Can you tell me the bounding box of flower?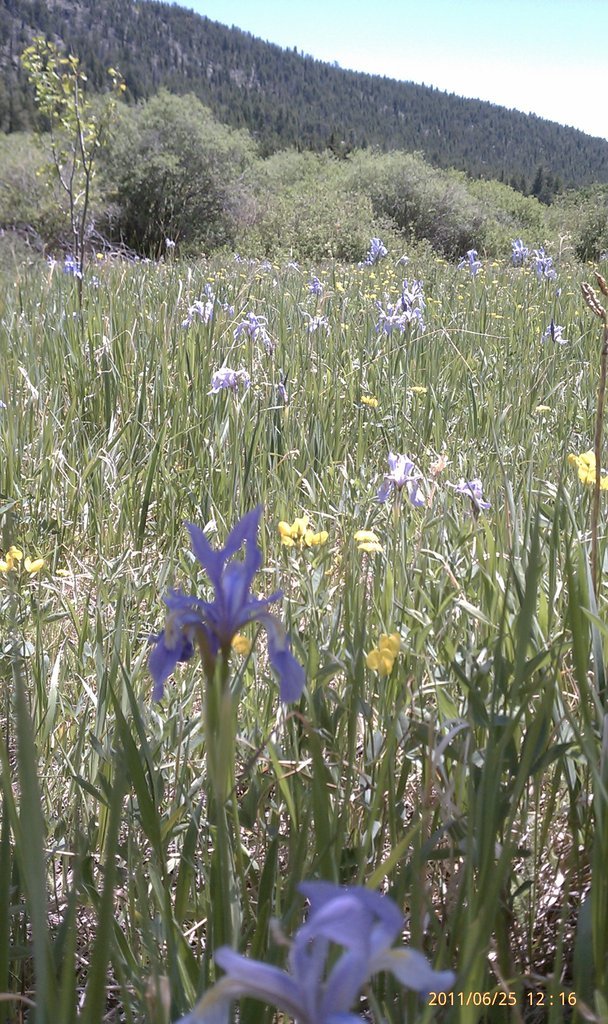
[x1=273, y1=511, x2=328, y2=552].
